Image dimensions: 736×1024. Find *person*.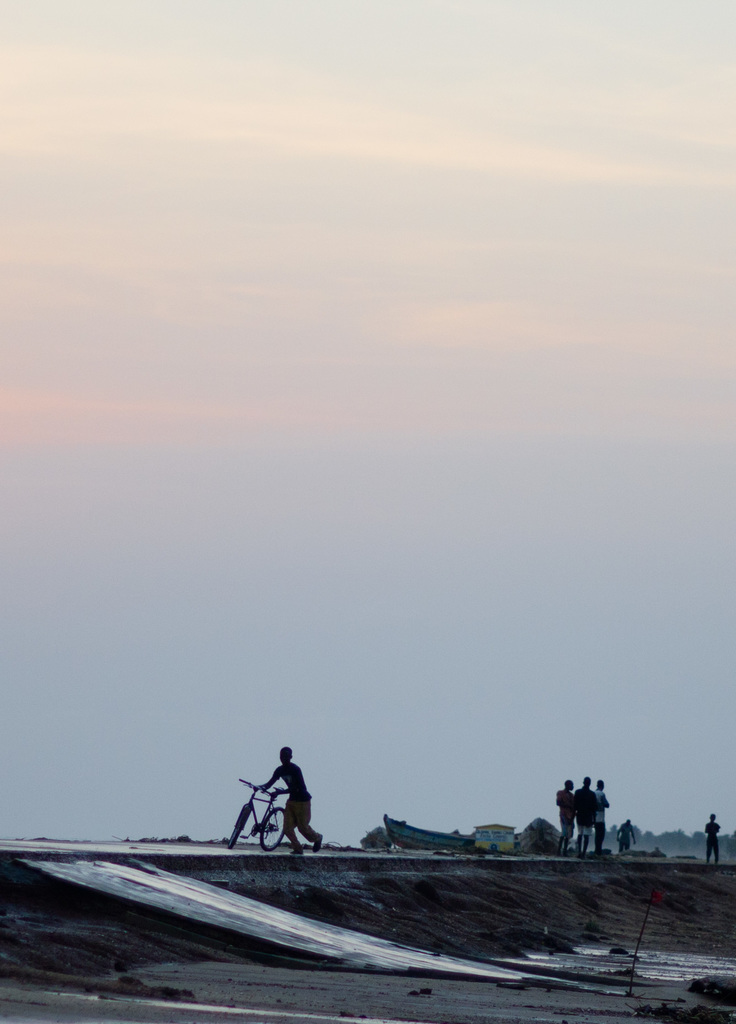
region(249, 754, 316, 860).
